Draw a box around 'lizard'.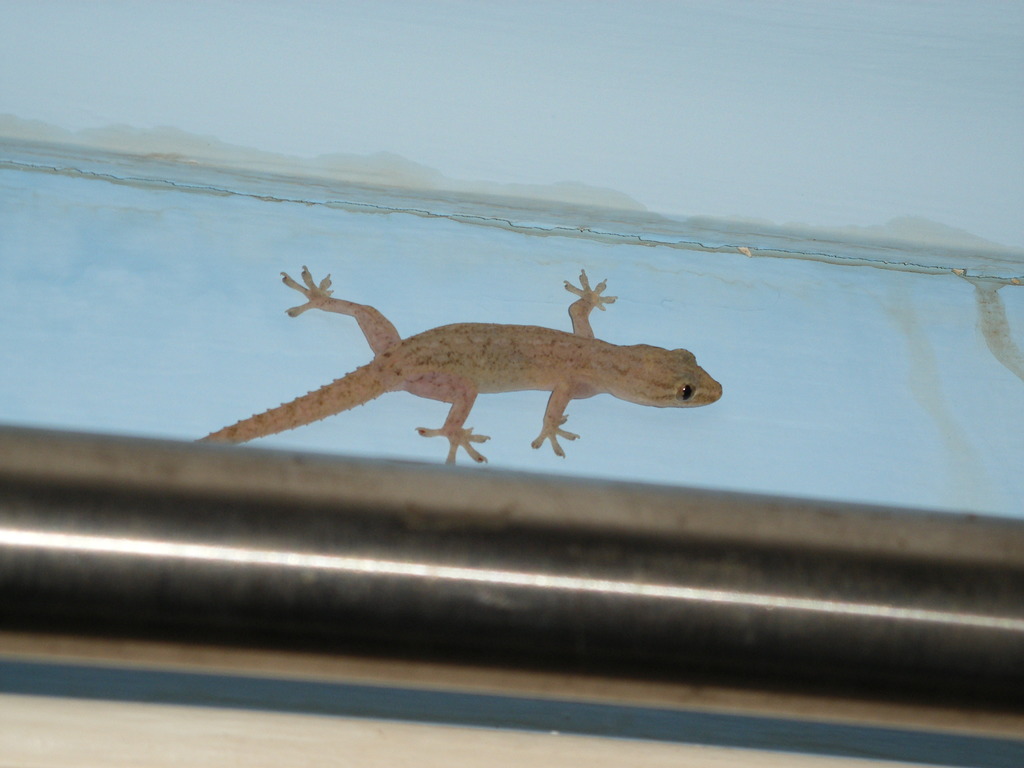
select_region(198, 268, 721, 463).
